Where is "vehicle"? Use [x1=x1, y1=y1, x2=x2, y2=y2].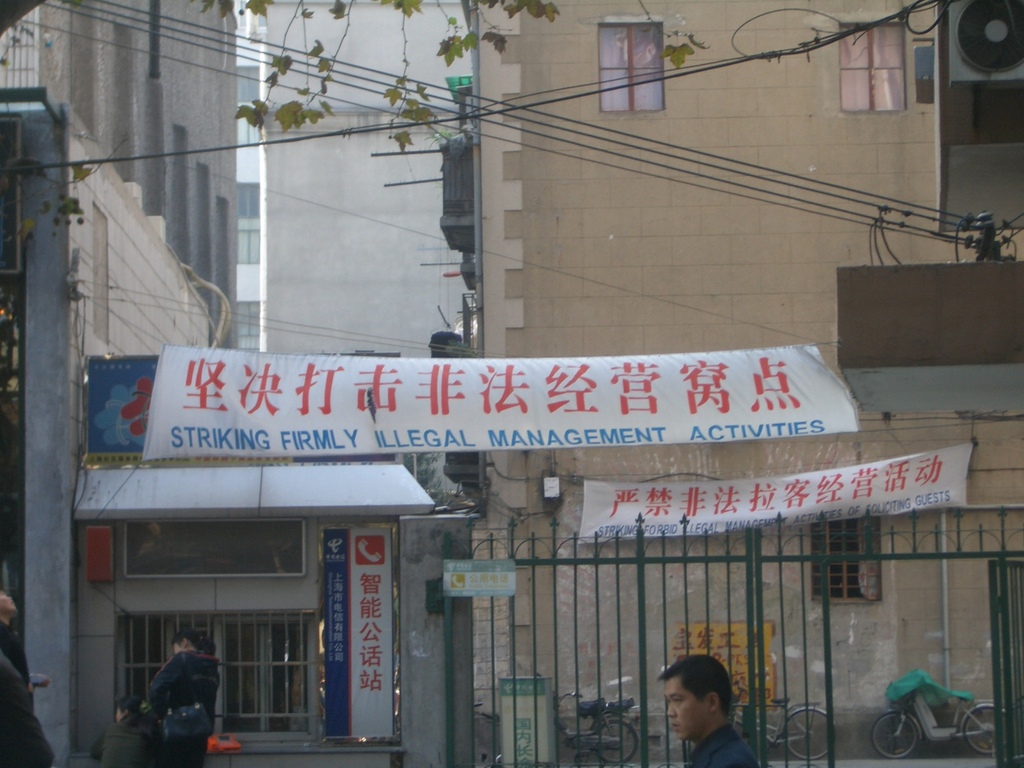
[x1=872, y1=678, x2=1007, y2=759].
